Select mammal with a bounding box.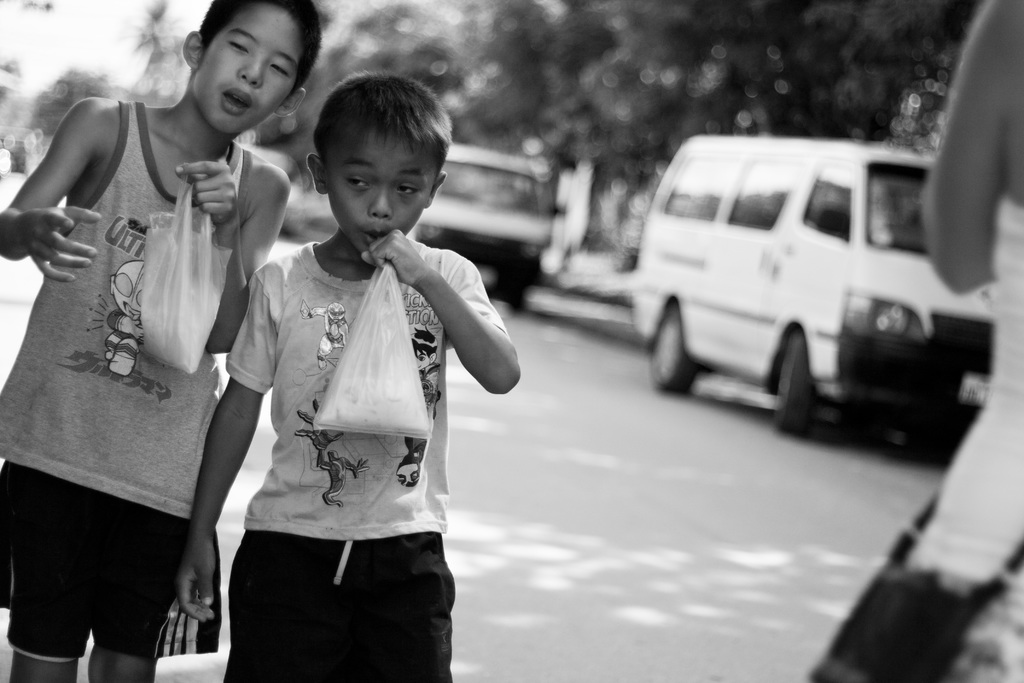
[154, 106, 516, 658].
